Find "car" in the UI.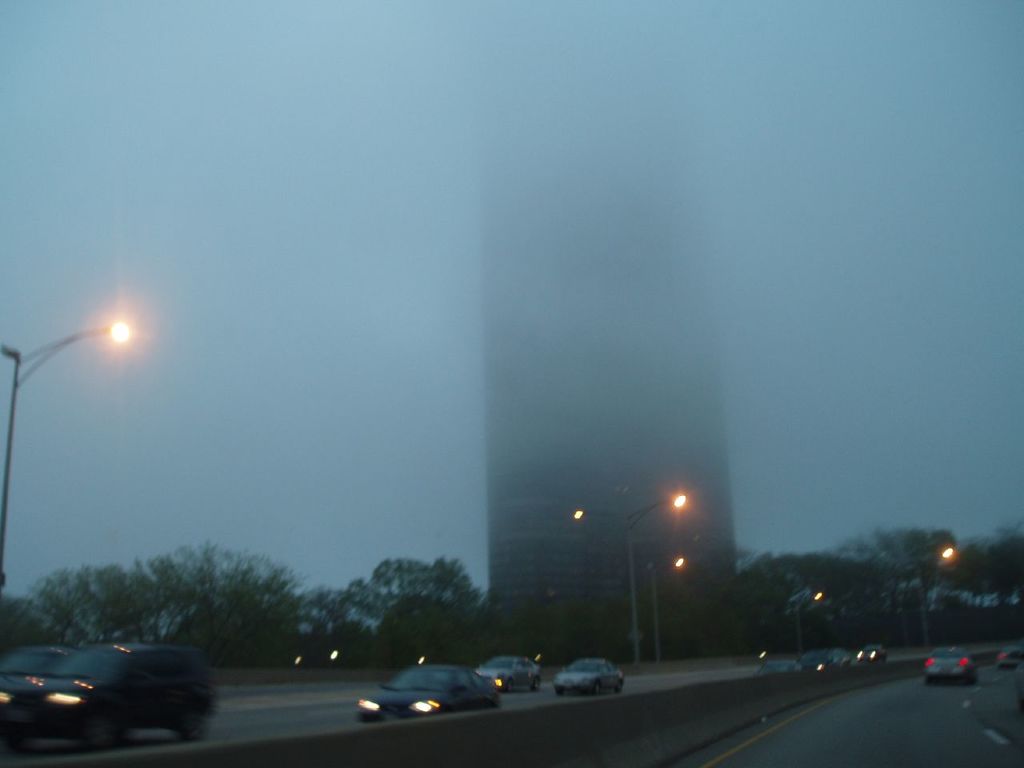
UI element at bbox=[806, 650, 861, 667].
